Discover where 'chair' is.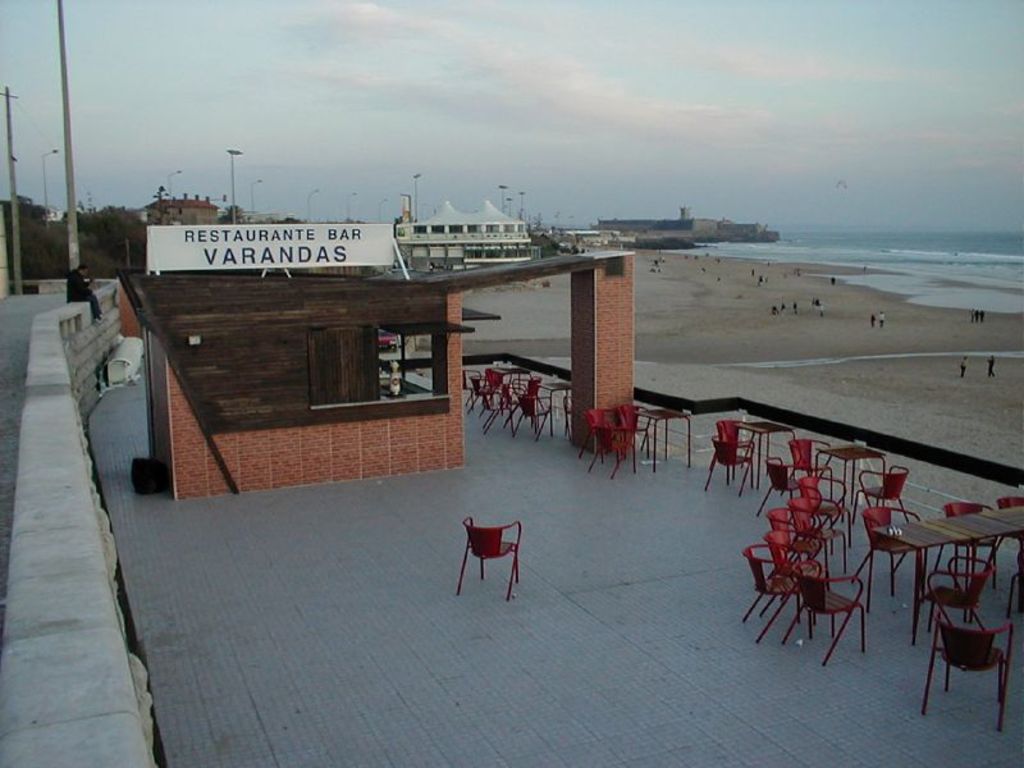
Discovered at {"x1": 453, "y1": 517, "x2": 534, "y2": 598}.
